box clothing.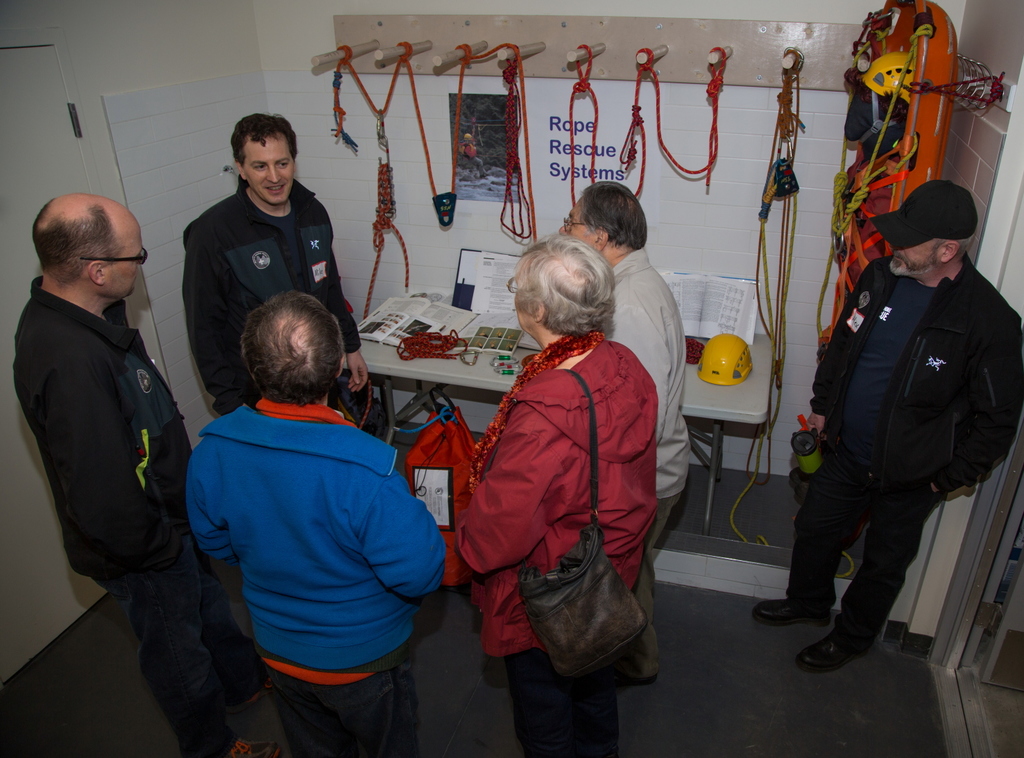
805:249:1022:646.
